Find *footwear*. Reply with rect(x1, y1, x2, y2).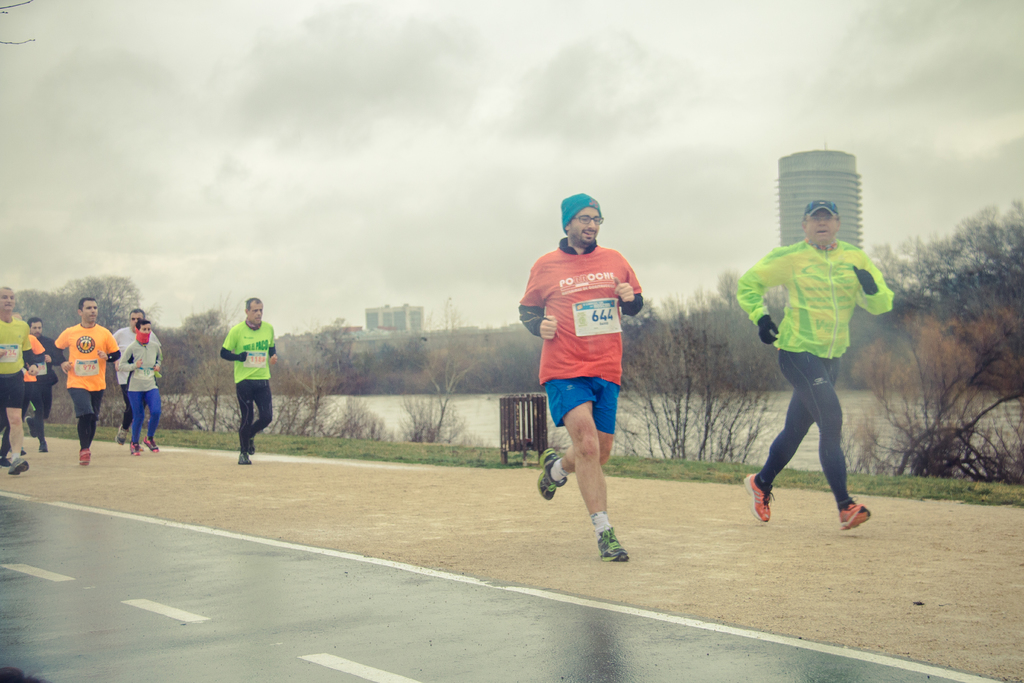
rect(115, 422, 129, 441).
